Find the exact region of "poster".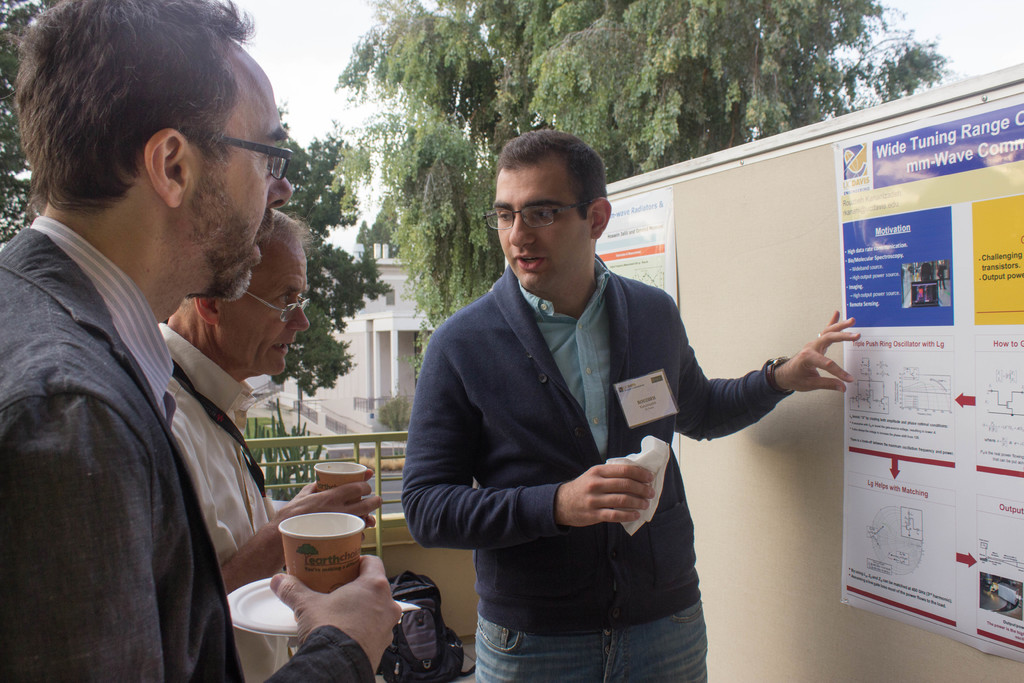
Exact region: bbox=[829, 92, 1023, 664].
